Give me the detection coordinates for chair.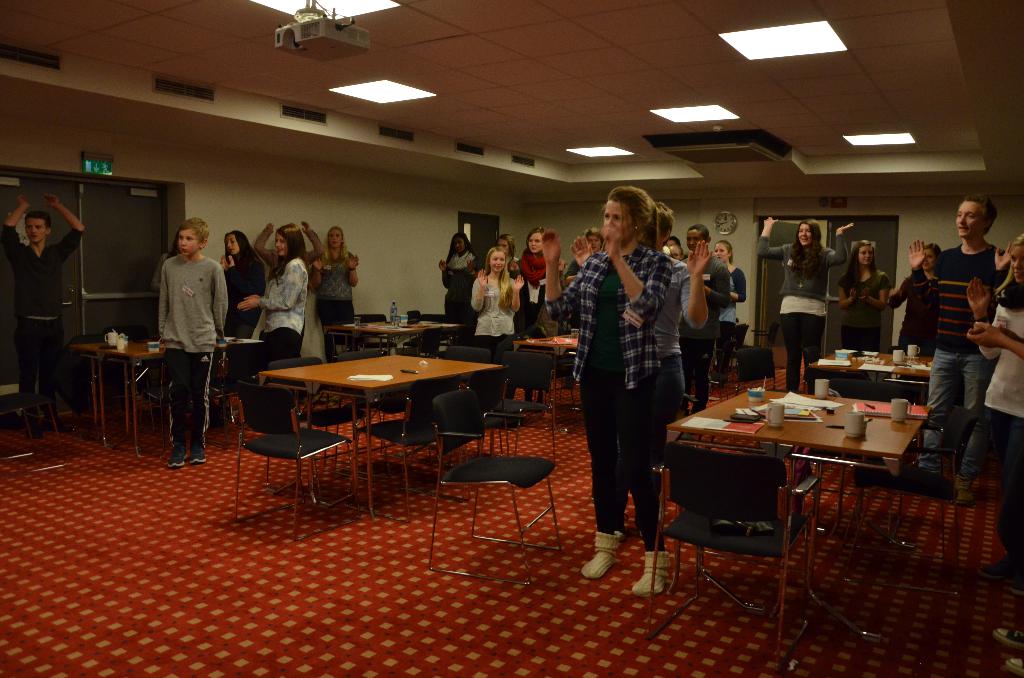
box(813, 377, 905, 551).
